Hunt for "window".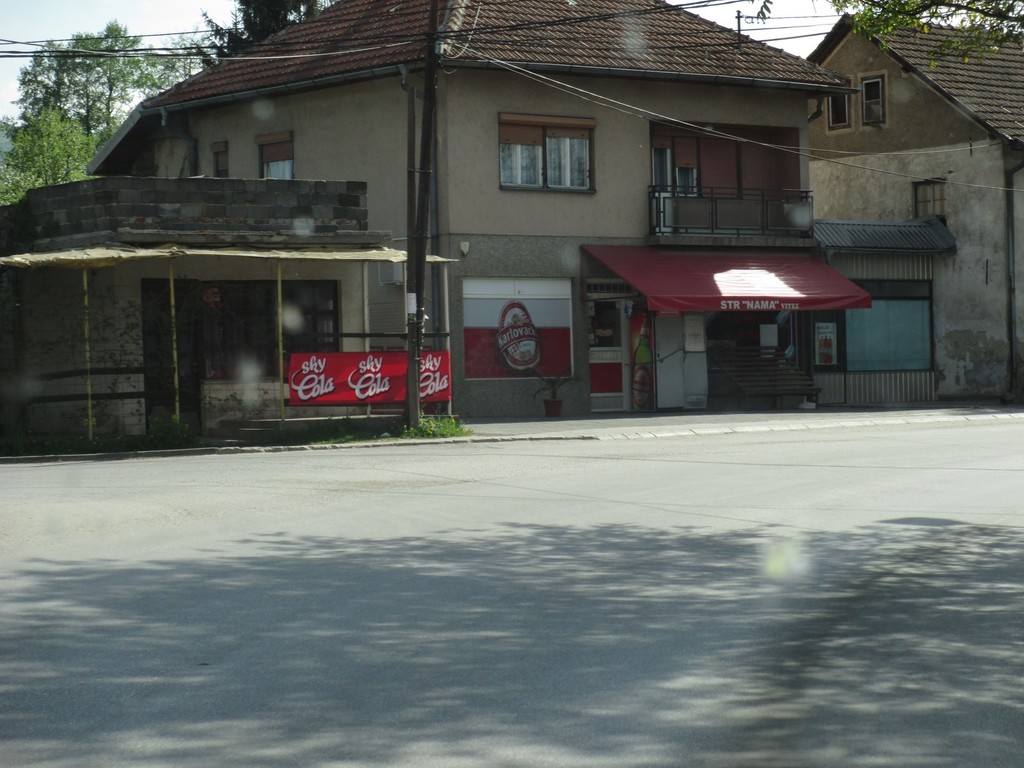
Hunted down at (x1=911, y1=180, x2=944, y2=220).
